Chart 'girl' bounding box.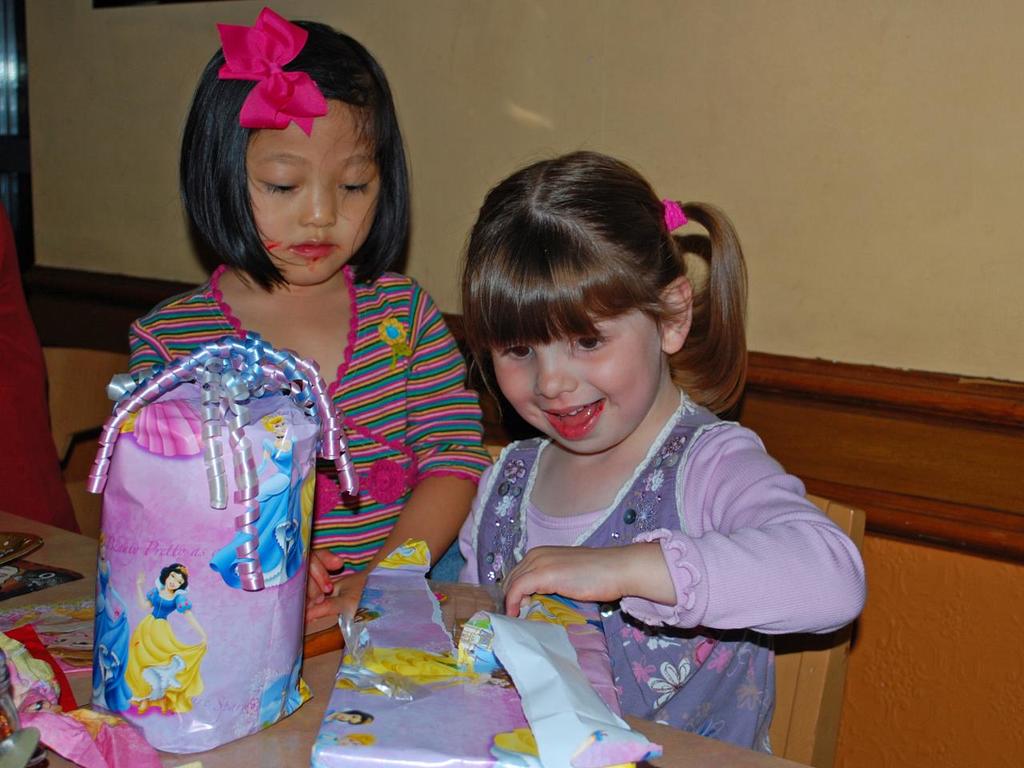
Charted: x1=453 y1=142 x2=869 y2=750.
